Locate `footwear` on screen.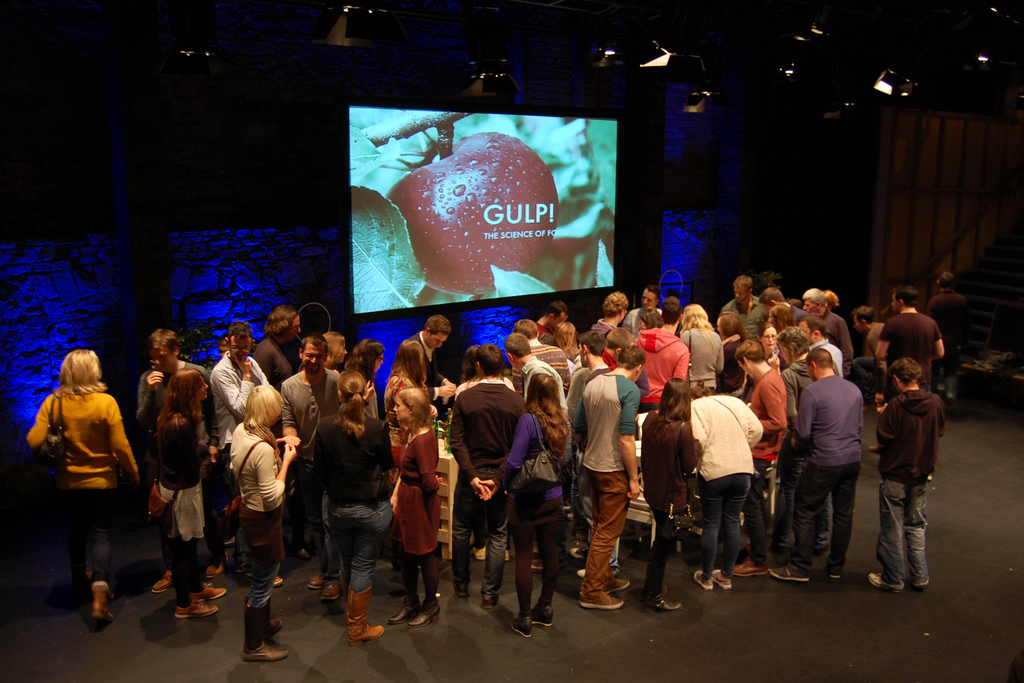
On screen at box=[572, 545, 580, 558].
